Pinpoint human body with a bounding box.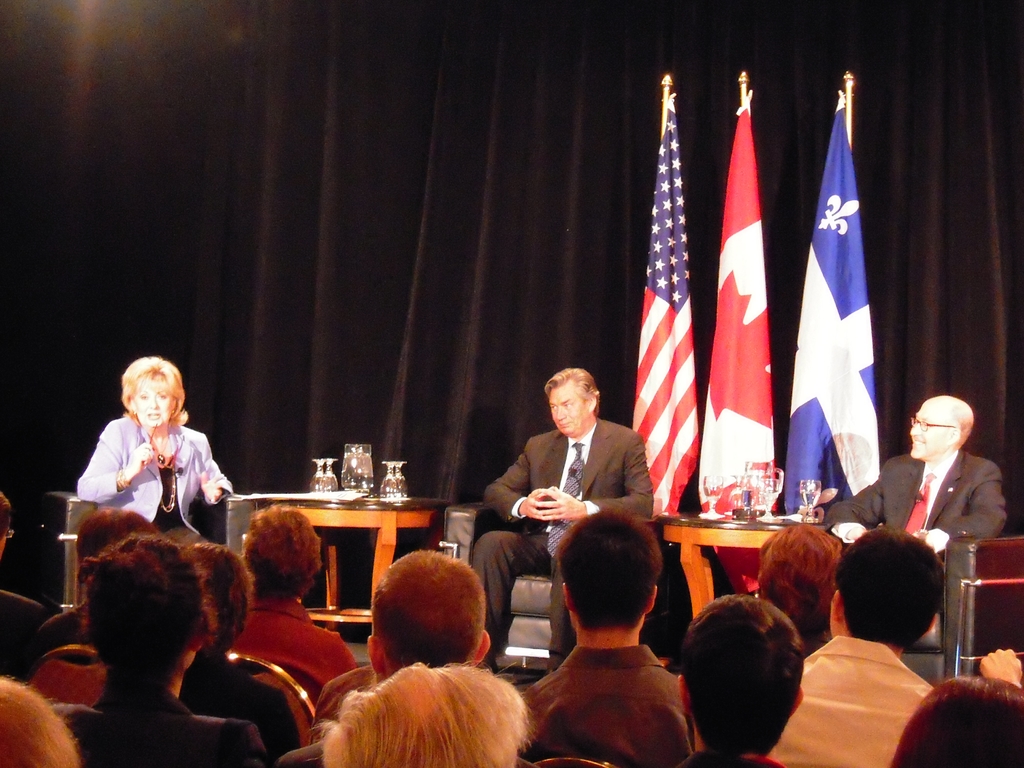
323 656 530 767.
